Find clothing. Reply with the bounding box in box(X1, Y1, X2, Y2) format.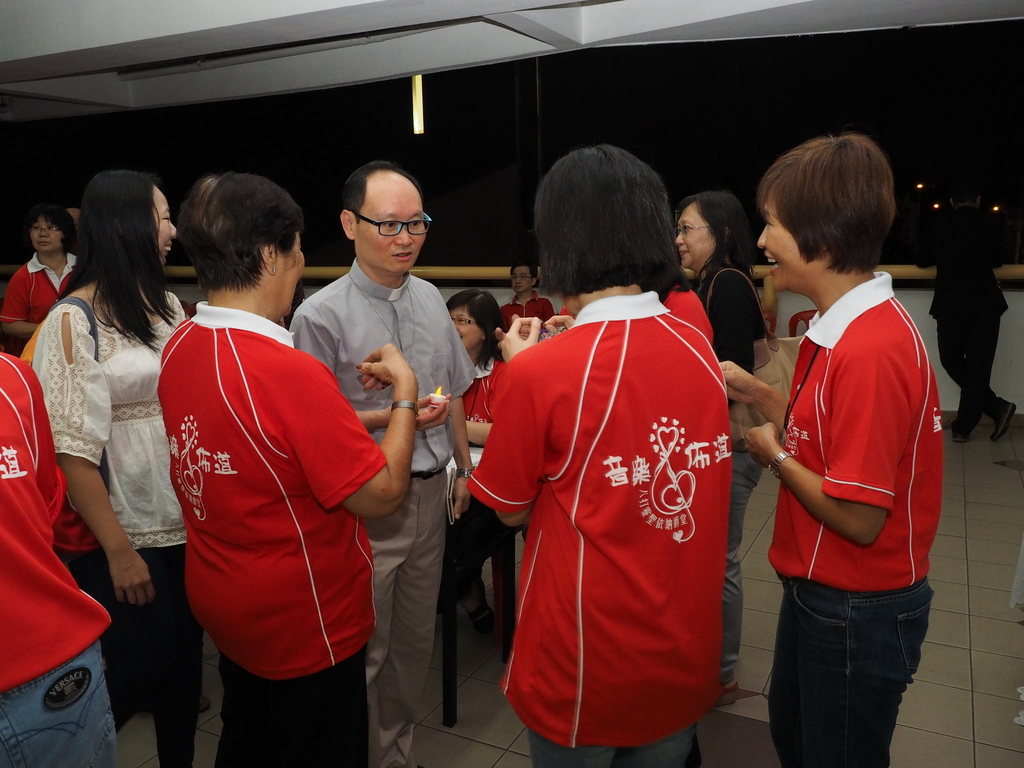
box(499, 294, 556, 329).
